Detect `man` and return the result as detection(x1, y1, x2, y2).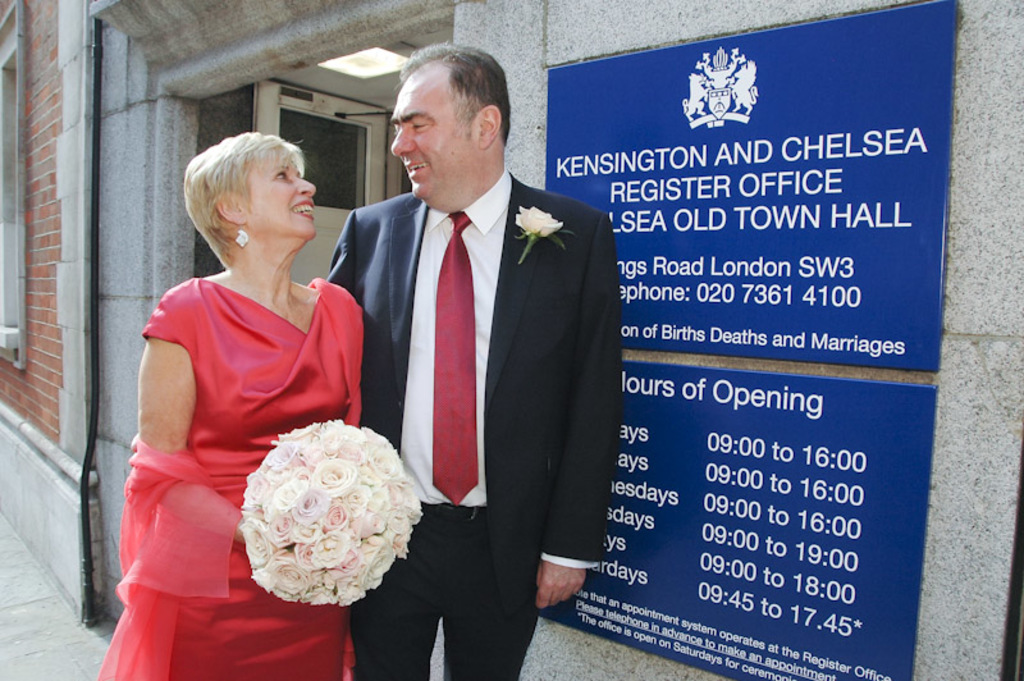
detection(324, 42, 623, 650).
